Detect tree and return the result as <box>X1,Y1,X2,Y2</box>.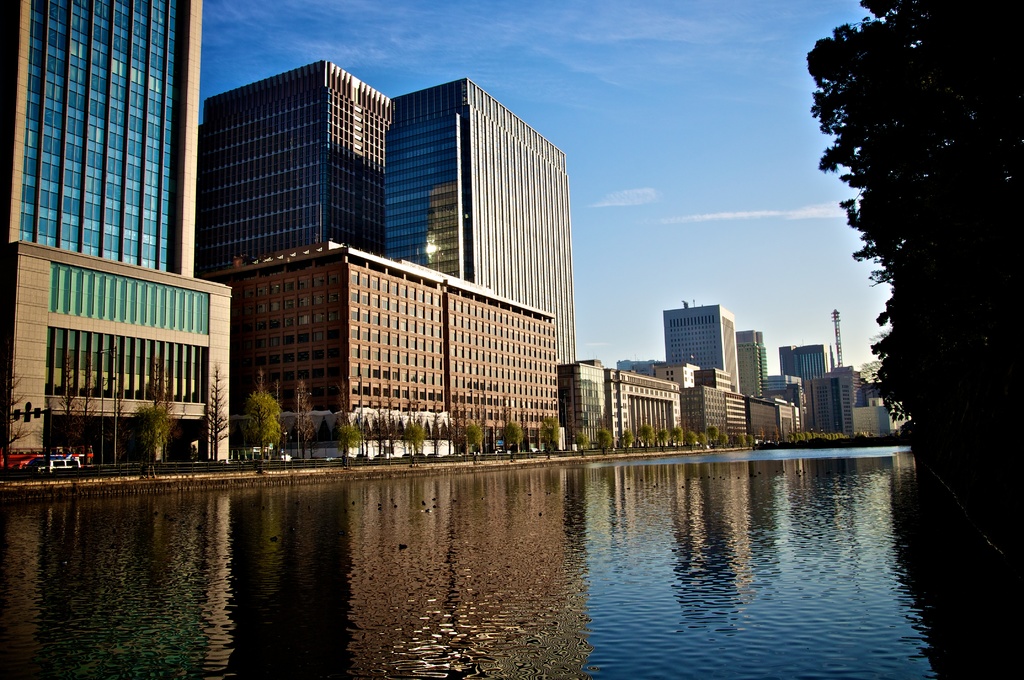
<box>497,419,525,453</box>.
